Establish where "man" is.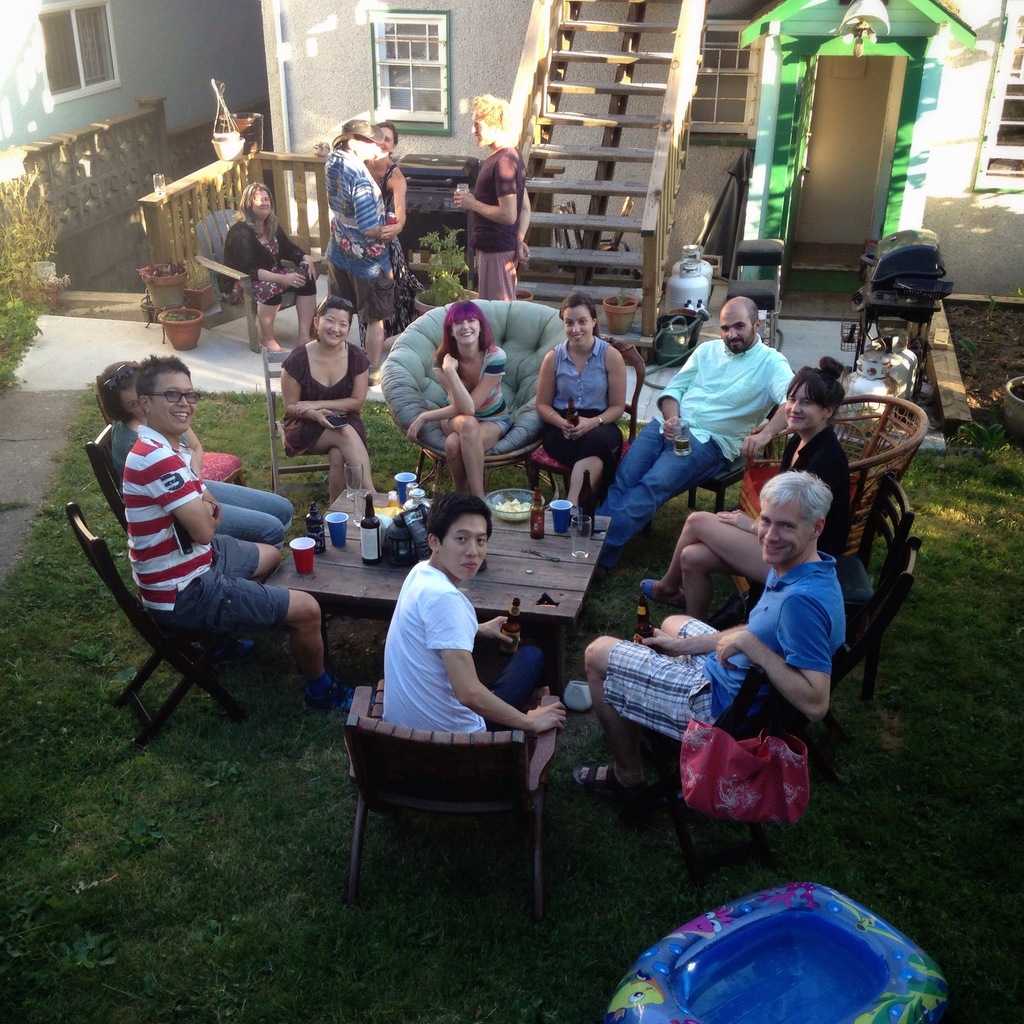
Established at locate(118, 357, 366, 714).
